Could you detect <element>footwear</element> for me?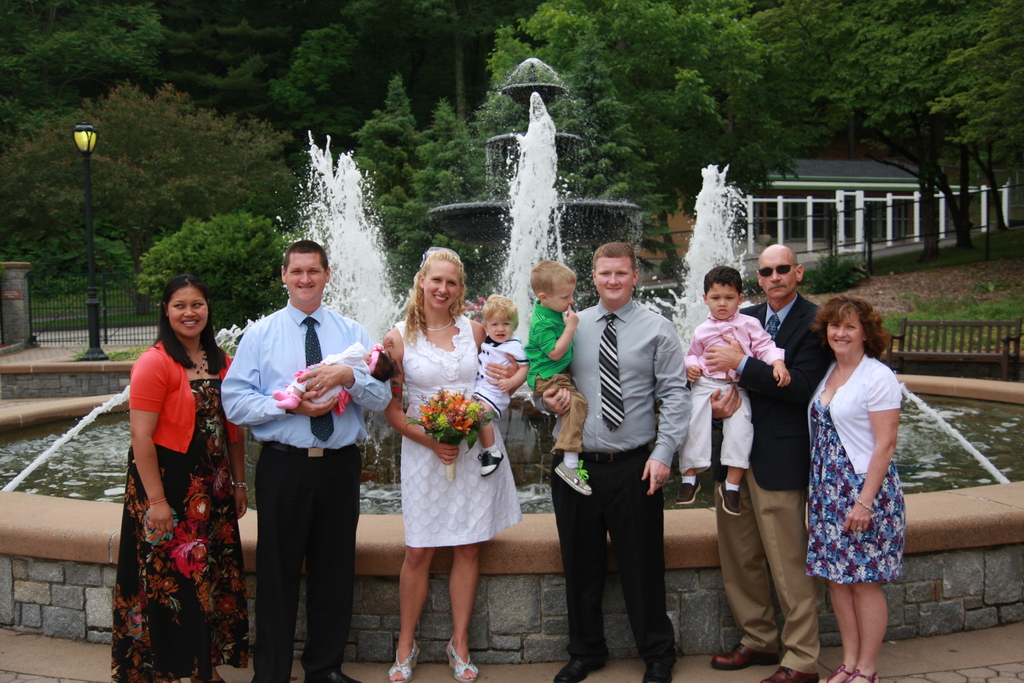
Detection result: x1=445, y1=625, x2=482, y2=680.
